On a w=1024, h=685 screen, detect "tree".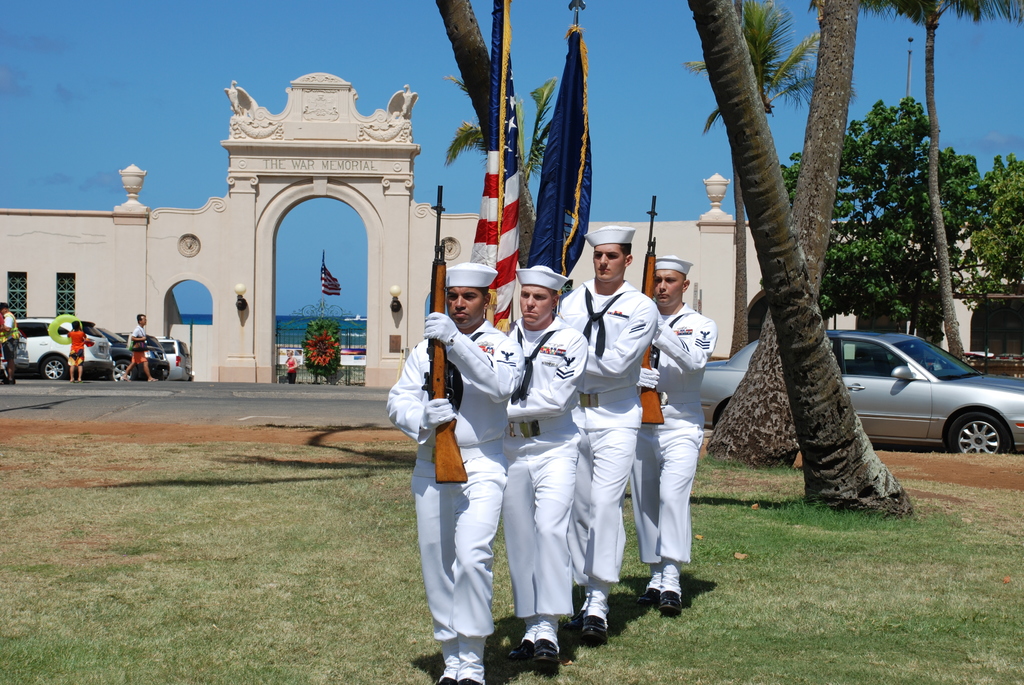
bbox=(810, 0, 1023, 370).
